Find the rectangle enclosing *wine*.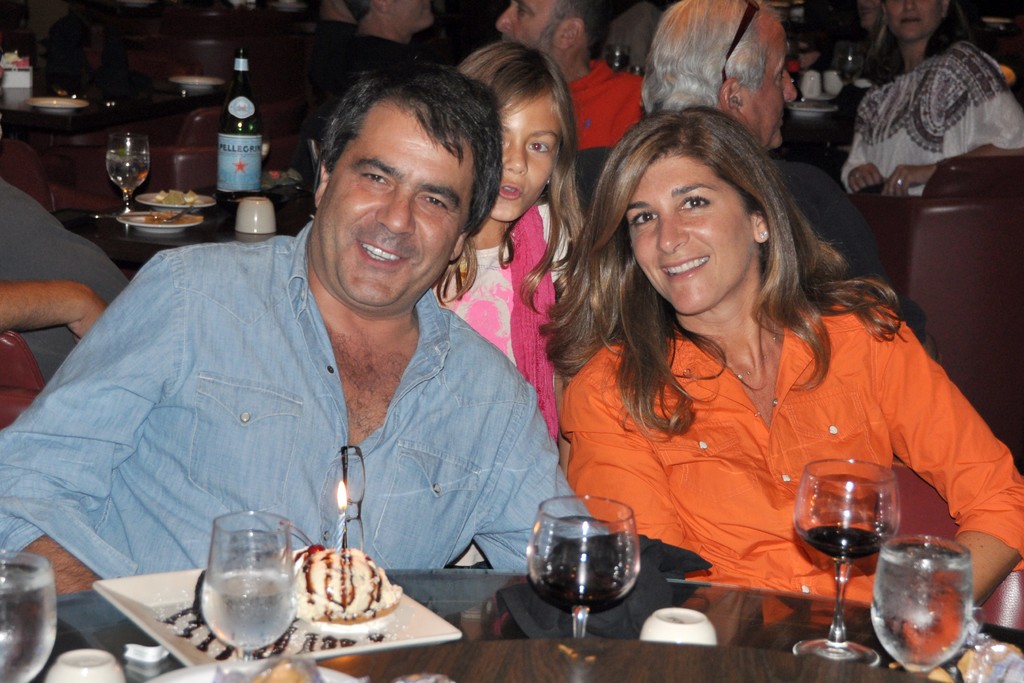
x1=0 y1=563 x2=58 y2=682.
